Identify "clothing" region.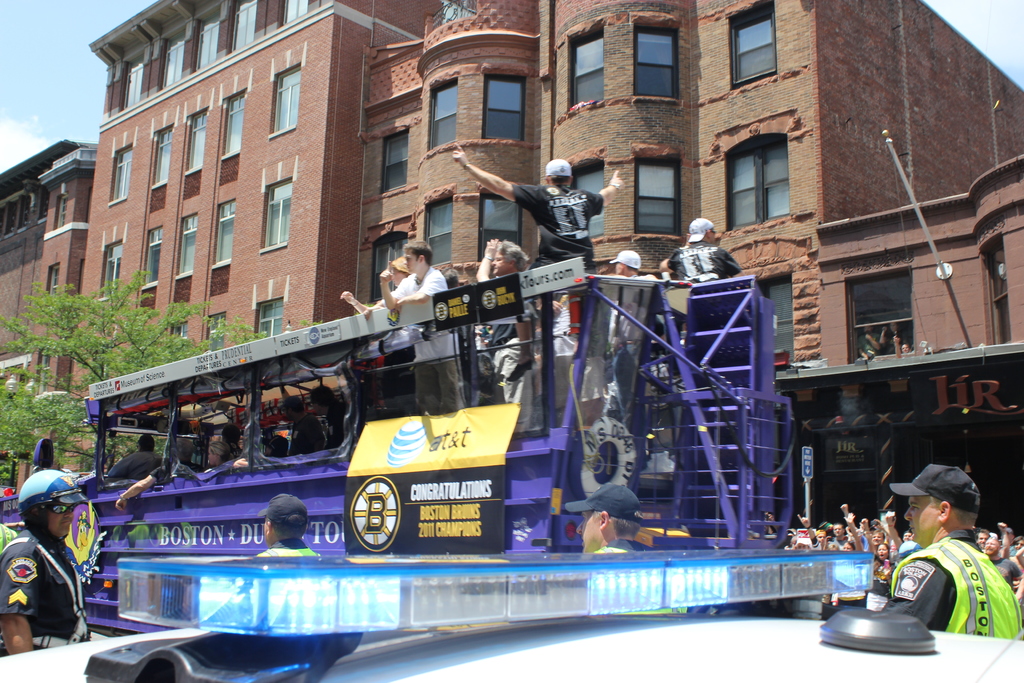
Region: <region>671, 243, 746, 285</region>.
